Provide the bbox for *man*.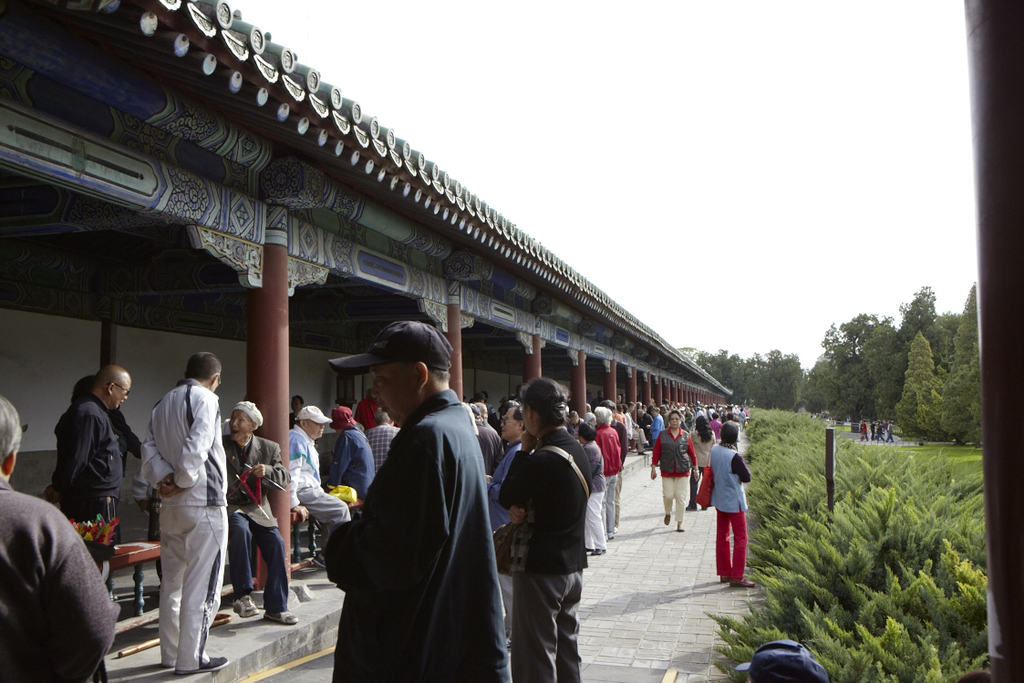
box(305, 308, 505, 675).
